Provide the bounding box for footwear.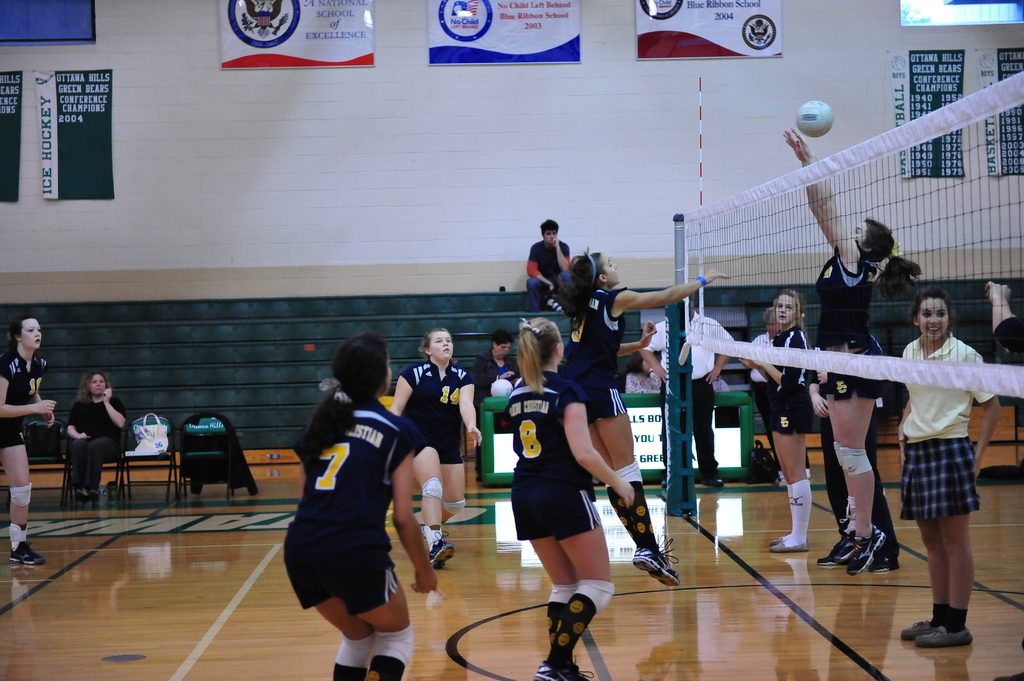
879, 540, 895, 566.
